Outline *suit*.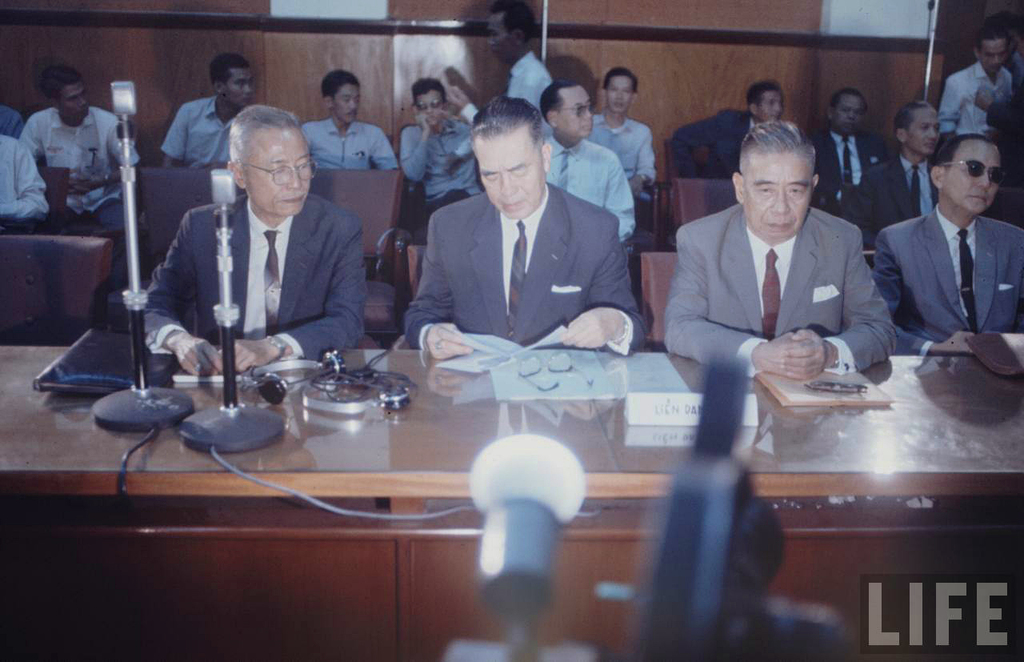
Outline: [left=862, top=151, right=940, bottom=243].
